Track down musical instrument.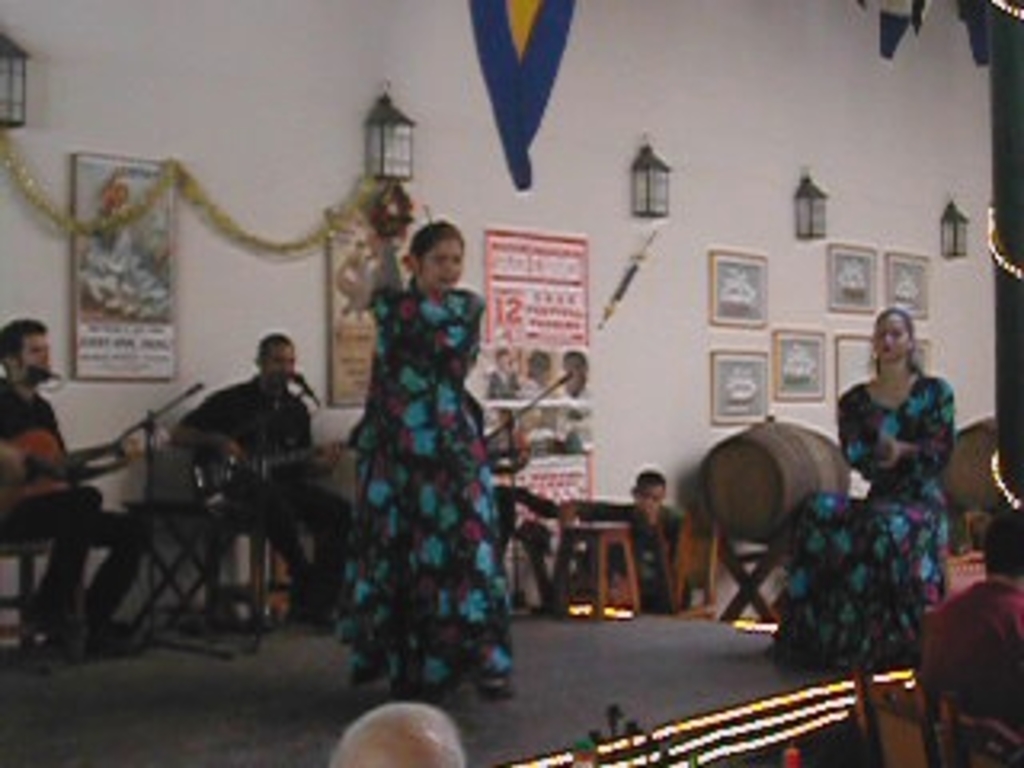
Tracked to [left=698, top=429, right=848, bottom=541].
